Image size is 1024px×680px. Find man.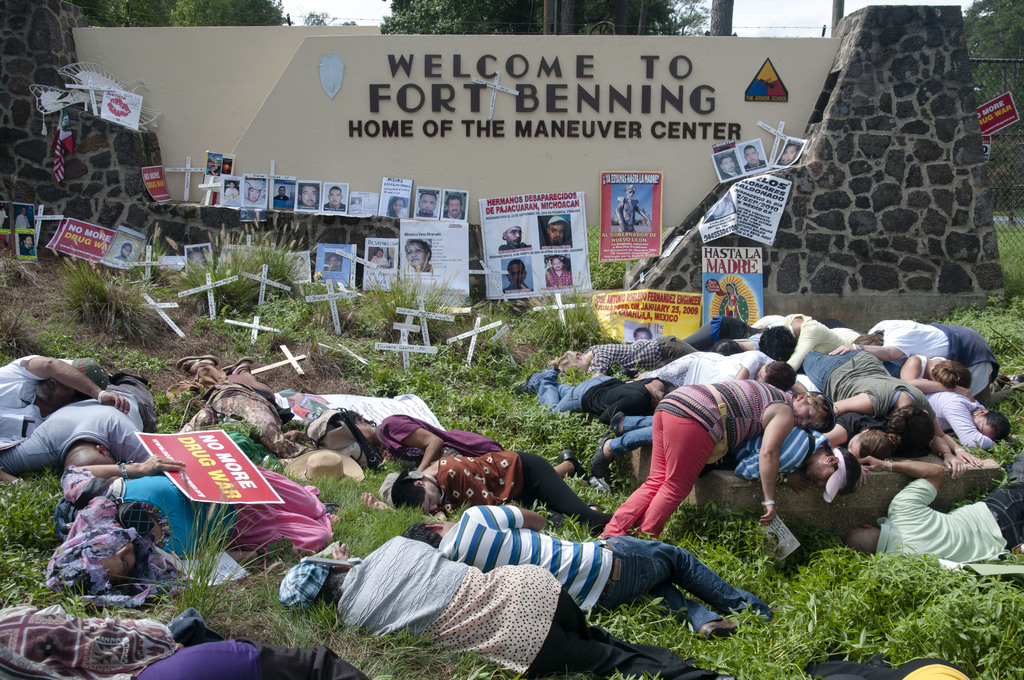
<region>546, 215, 571, 245</region>.
